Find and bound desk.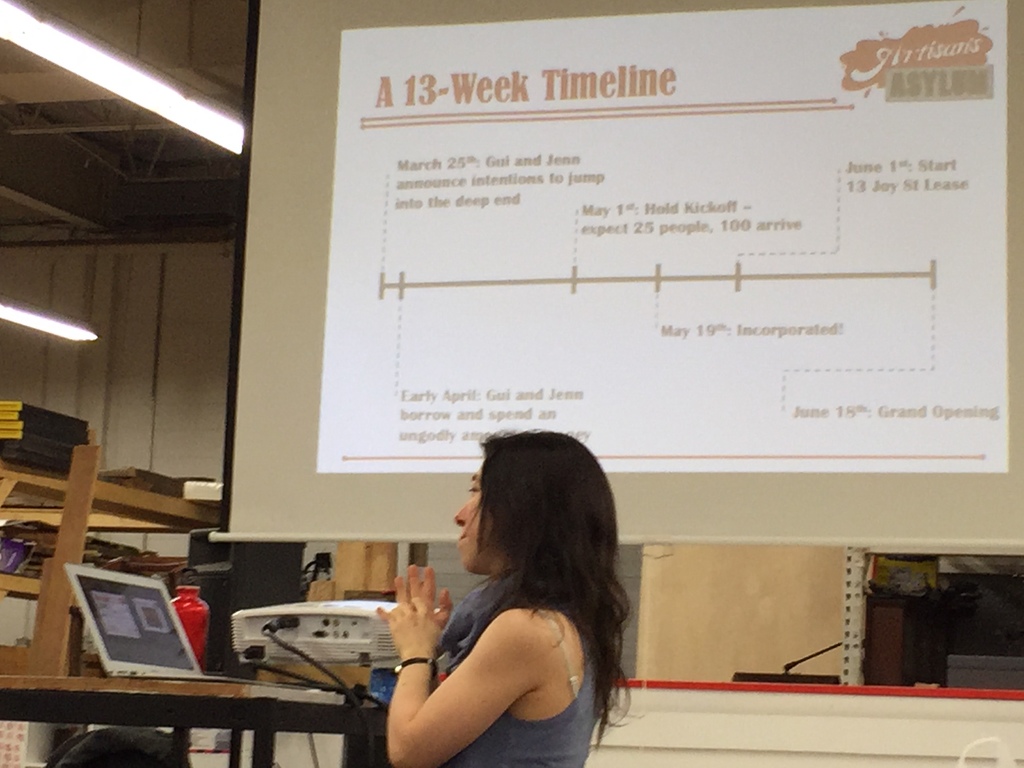
Bound: 0/670/387/767.
